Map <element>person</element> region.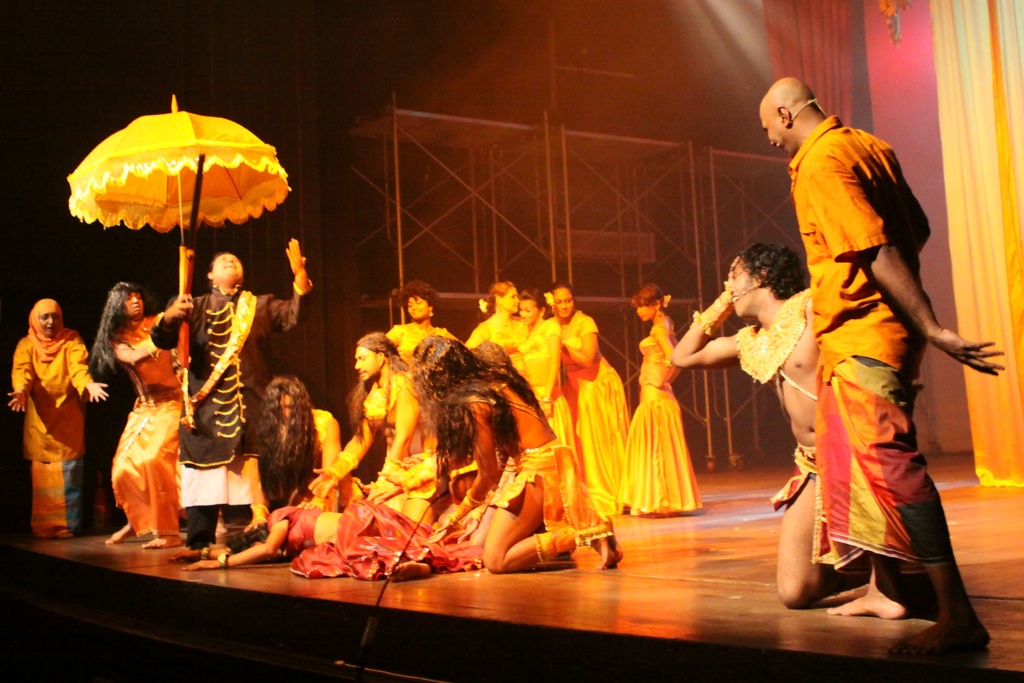
Mapped to rect(239, 368, 349, 536).
